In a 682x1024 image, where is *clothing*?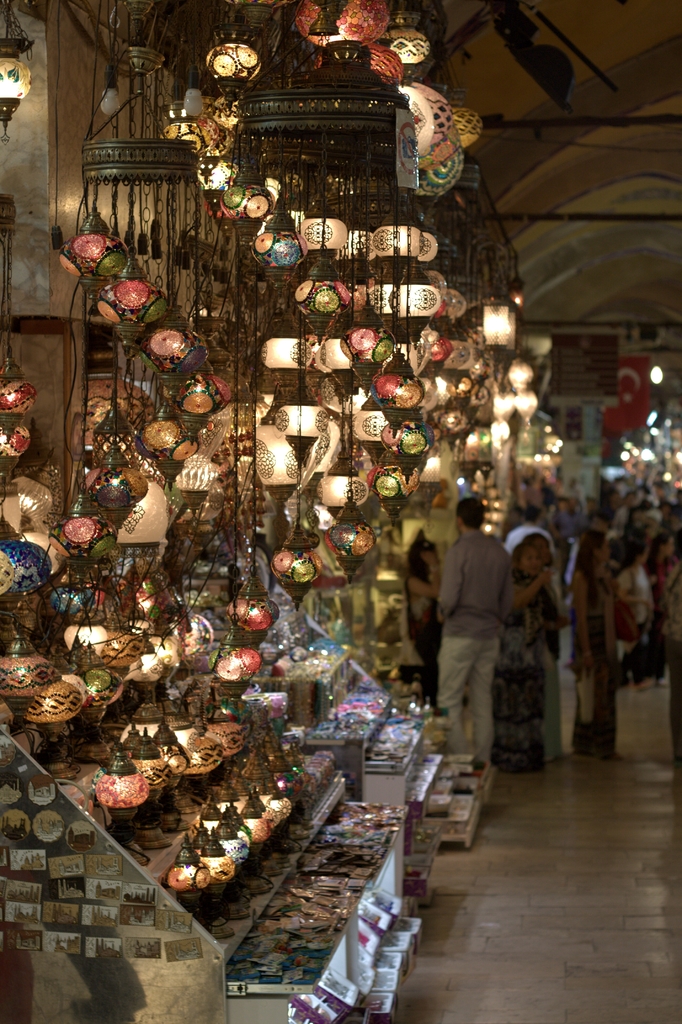
crop(576, 569, 617, 740).
